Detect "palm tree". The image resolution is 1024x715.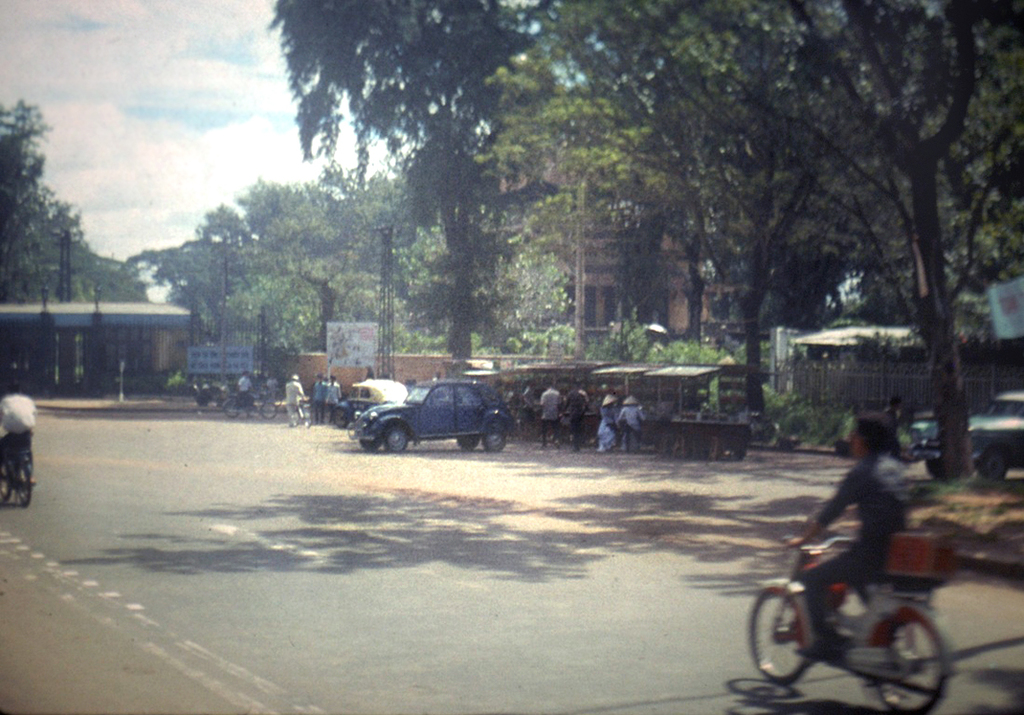
[290,0,495,351].
